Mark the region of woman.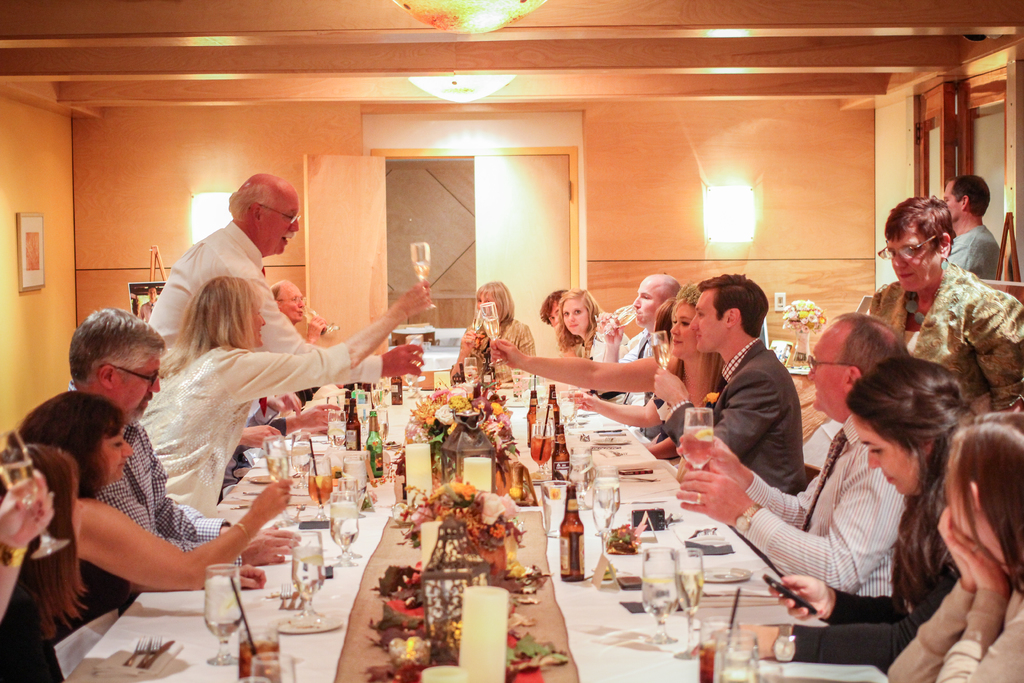
Region: bbox=(0, 443, 90, 682).
